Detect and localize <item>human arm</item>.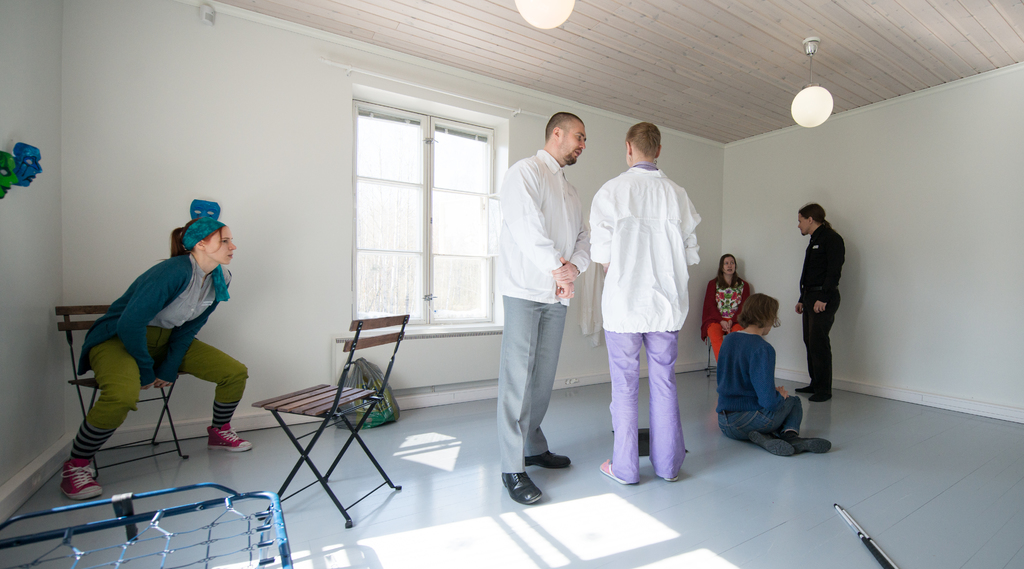
Localized at 152, 268, 234, 385.
